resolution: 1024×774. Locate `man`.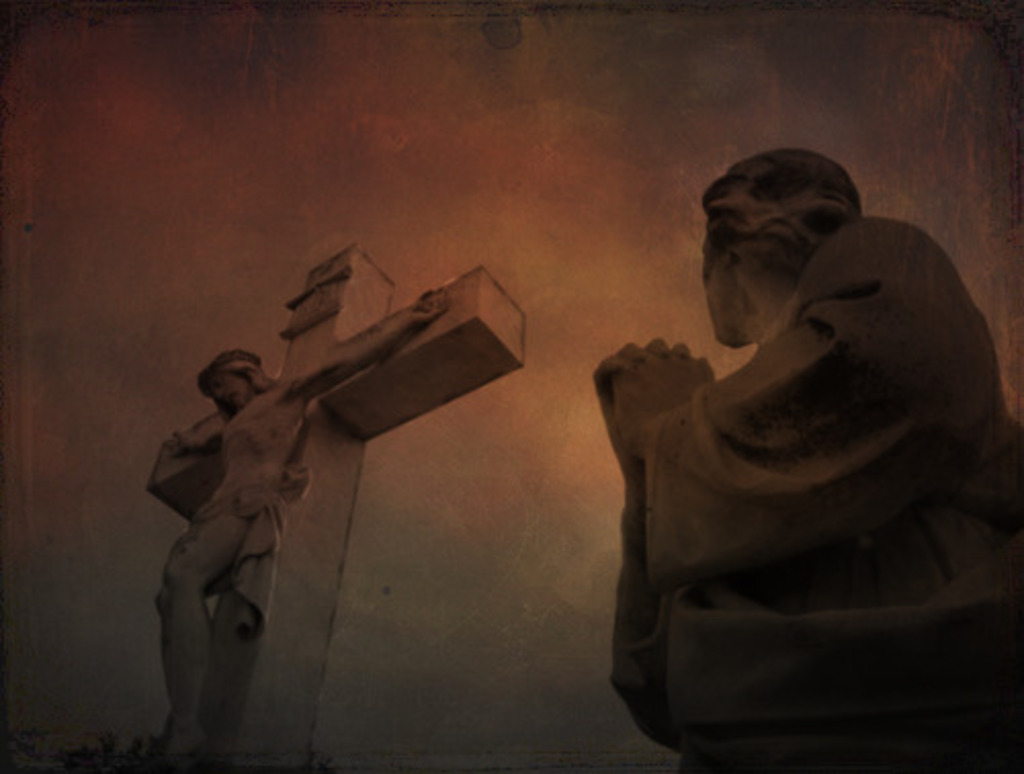
<bbox>145, 295, 449, 764</bbox>.
